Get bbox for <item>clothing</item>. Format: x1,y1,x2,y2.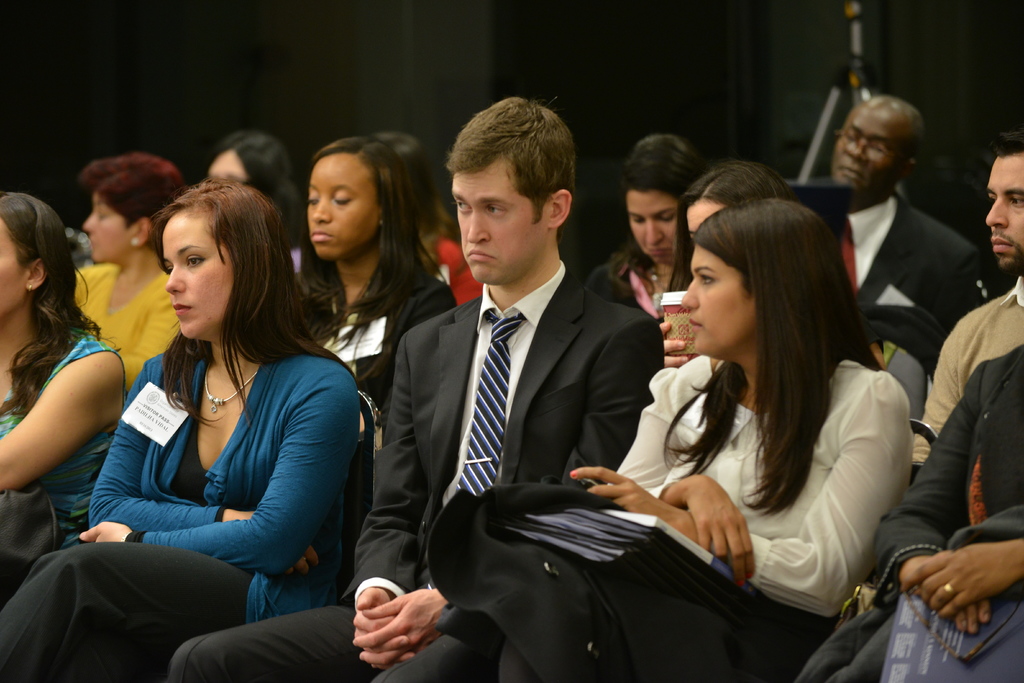
73,244,183,343.
